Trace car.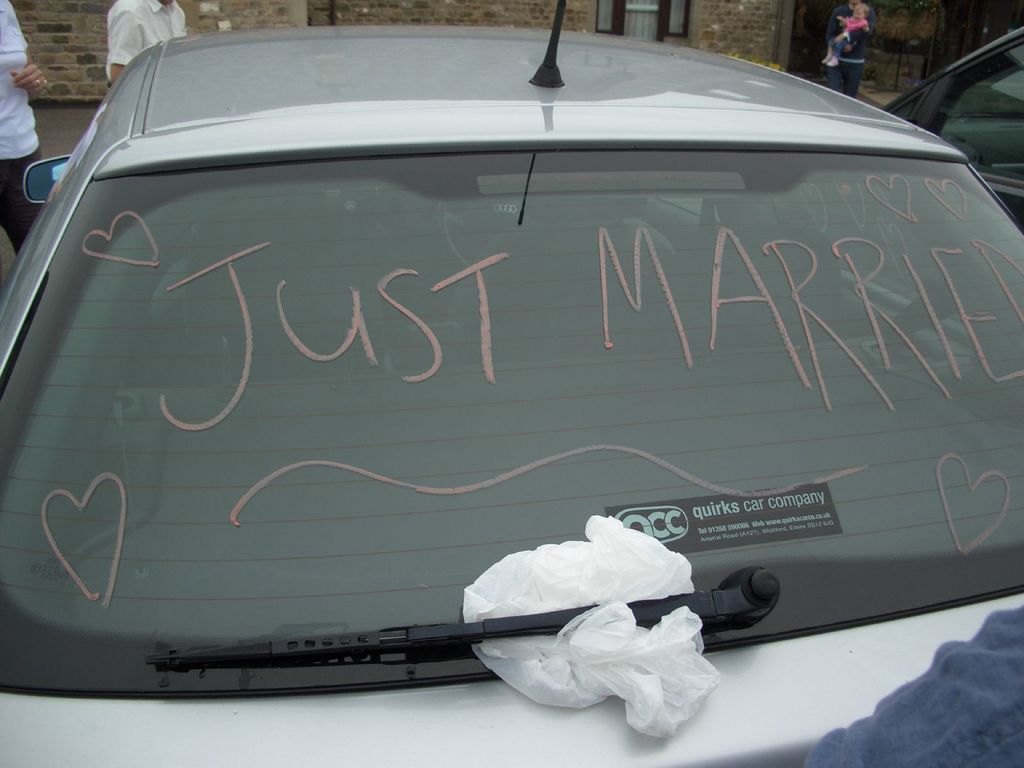
Traced to crop(11, 22, 1023, 732).
